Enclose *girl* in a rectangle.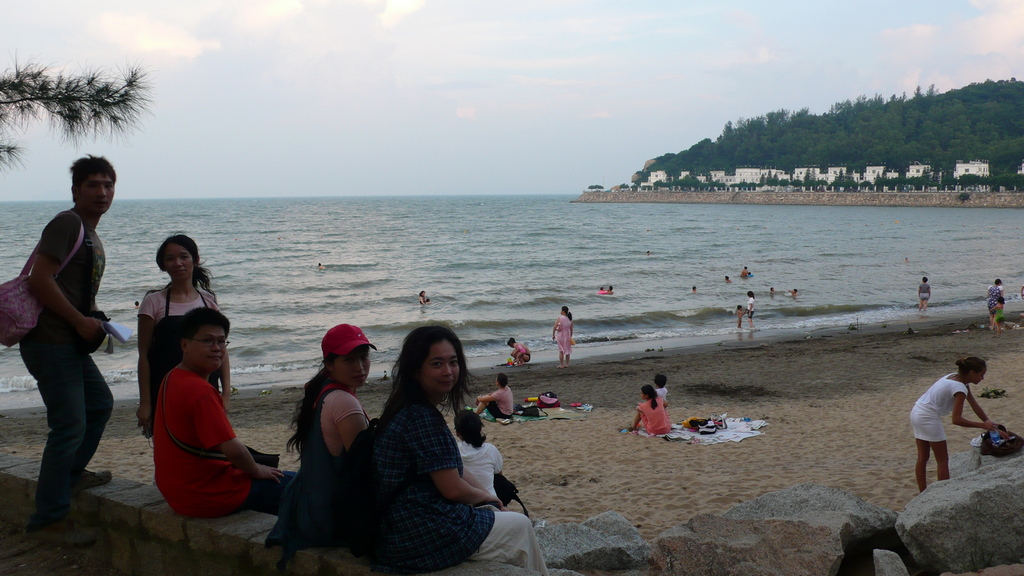
bbox(419, 289, 428, 305).
